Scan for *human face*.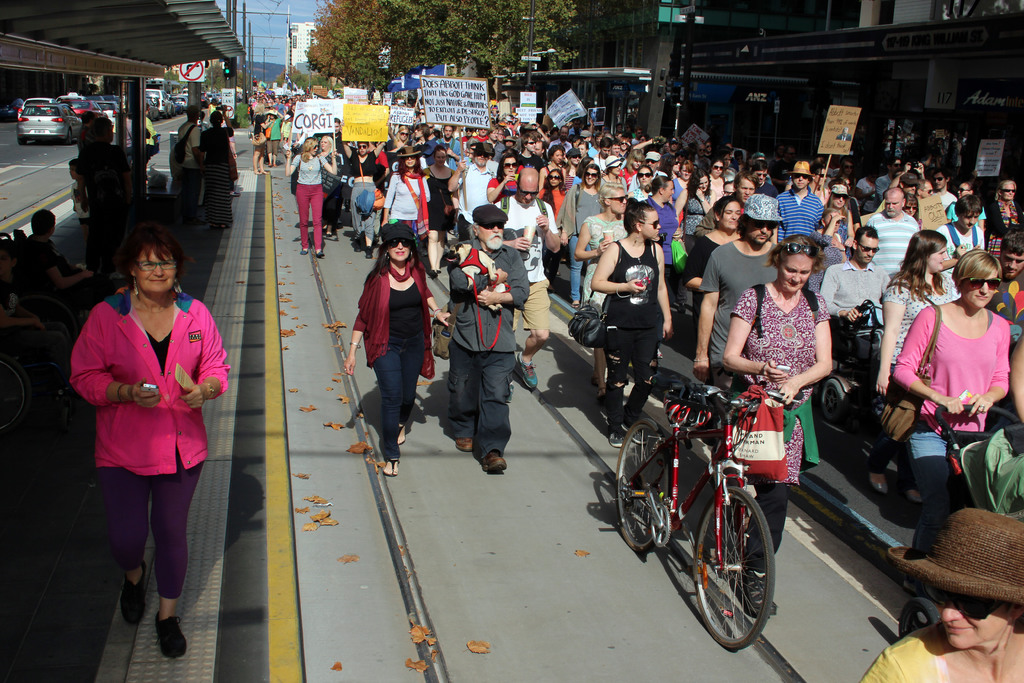
Scan result: [478, 223, 502, 252].
